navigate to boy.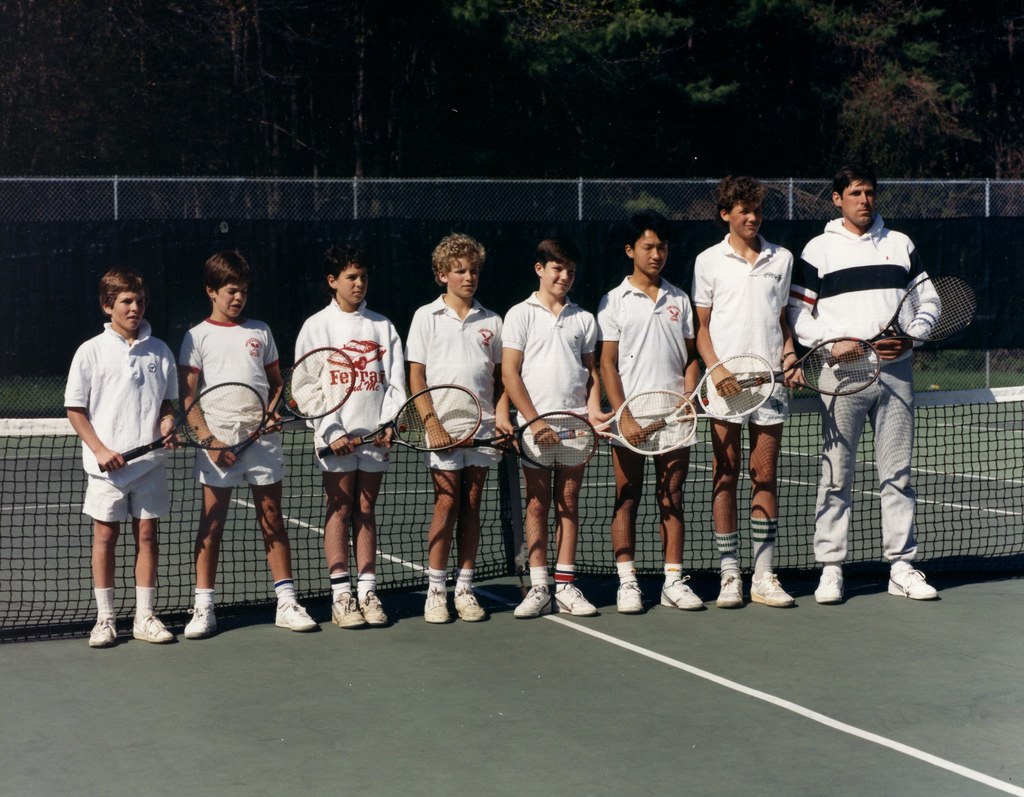
Navigation target: 182:249:312:640.
